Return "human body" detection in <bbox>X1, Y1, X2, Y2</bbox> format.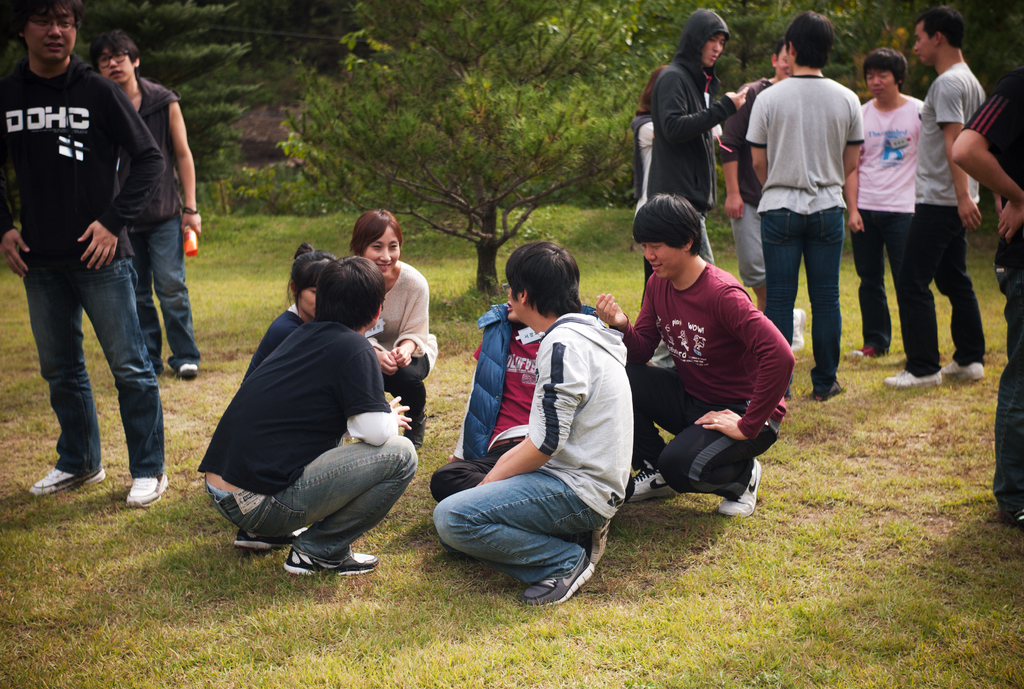
<bbox>625, 69, 675, 202</bbox>.
